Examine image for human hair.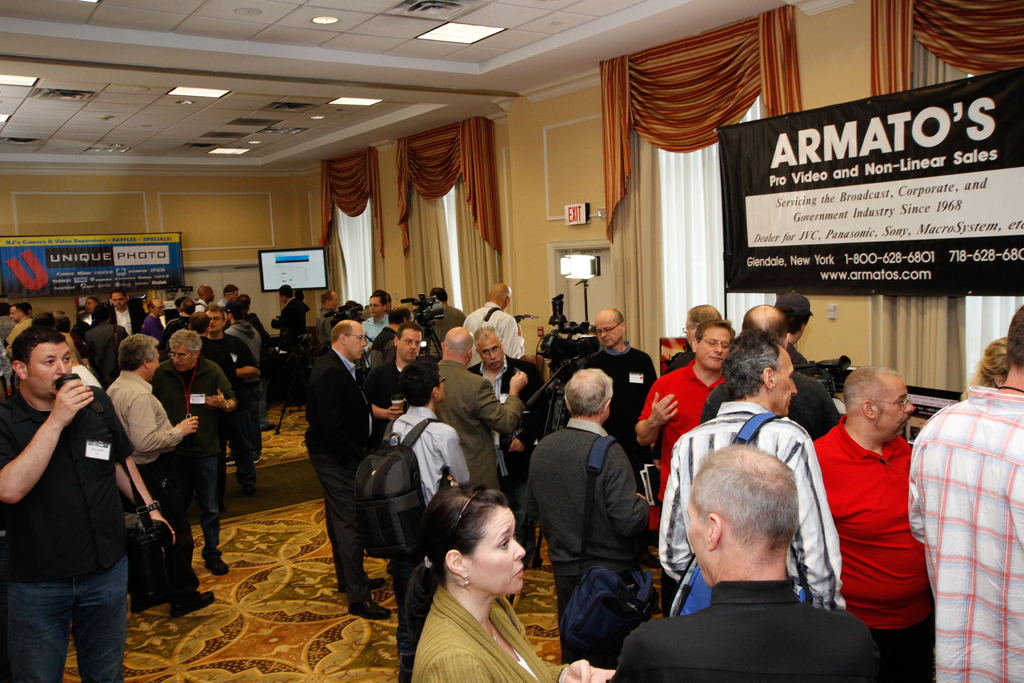
Examination result: (x1=0, y1=301, x2=9, y2=317).
